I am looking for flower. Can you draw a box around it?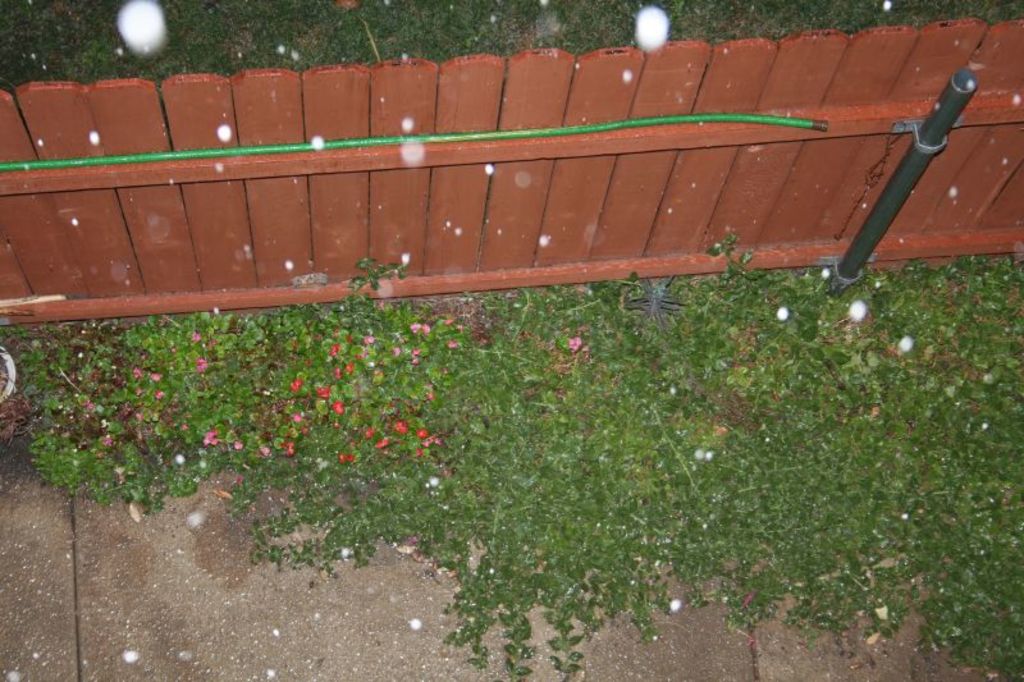
Sure, the bounding box is detection(330, 343, 339, 353).
